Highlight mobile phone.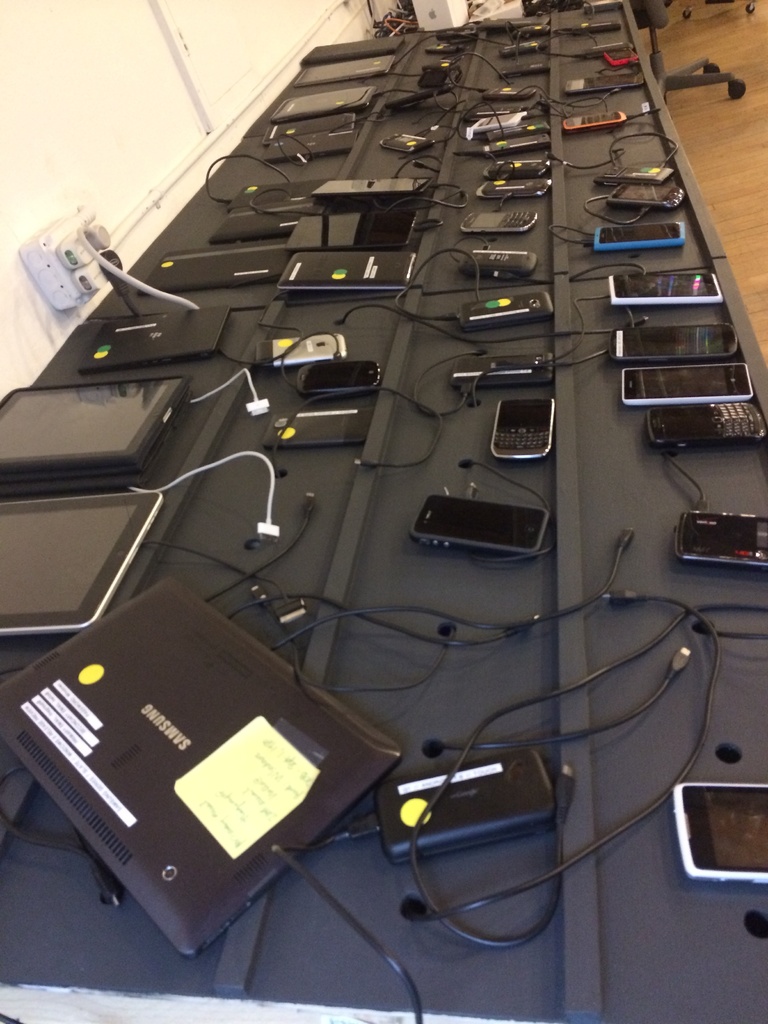
Highlighted region: (292, 359, 385, 394).
